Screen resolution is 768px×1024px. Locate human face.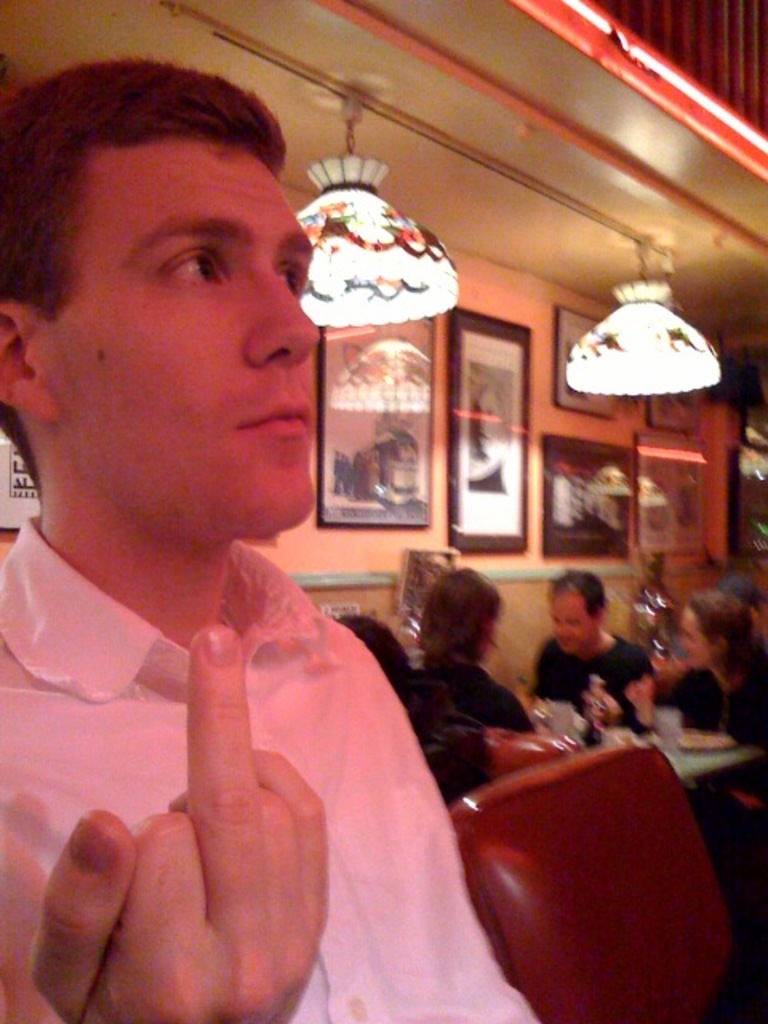
pyautogui.locateOnScreen(546, 586, 598, 661).
